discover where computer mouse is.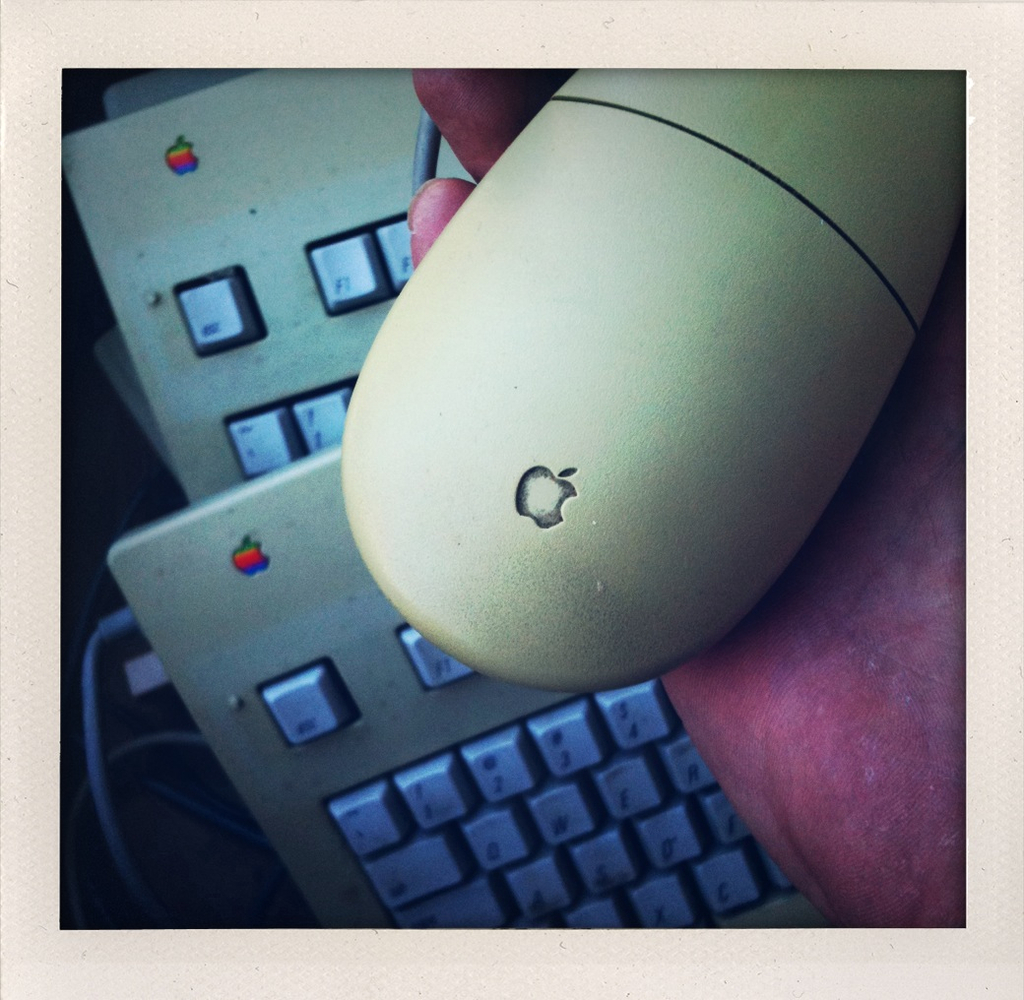
Discovered at [335,66,968,688].
